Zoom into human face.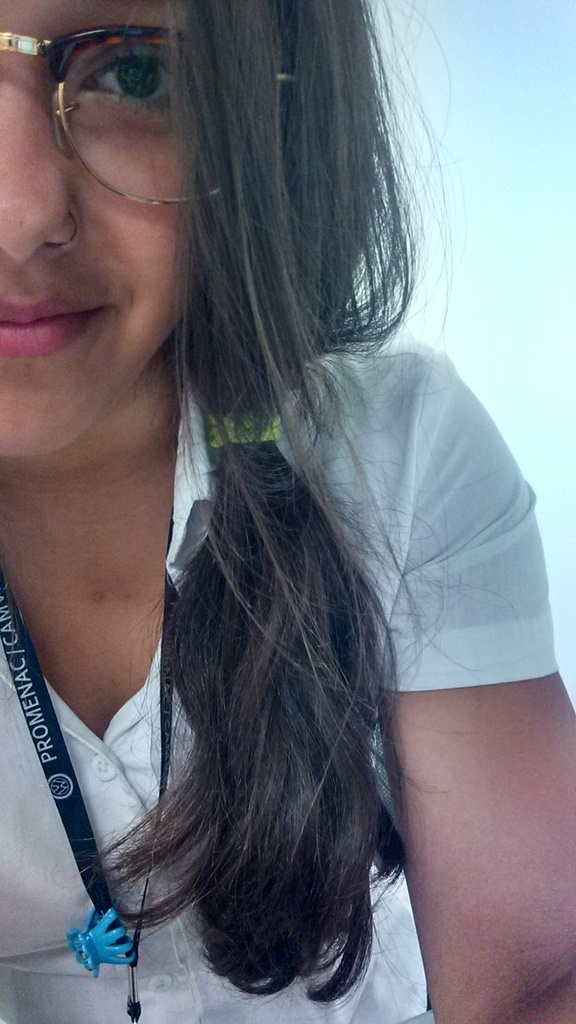
Zoom target: bbox=(0, 0, 196, 461).
